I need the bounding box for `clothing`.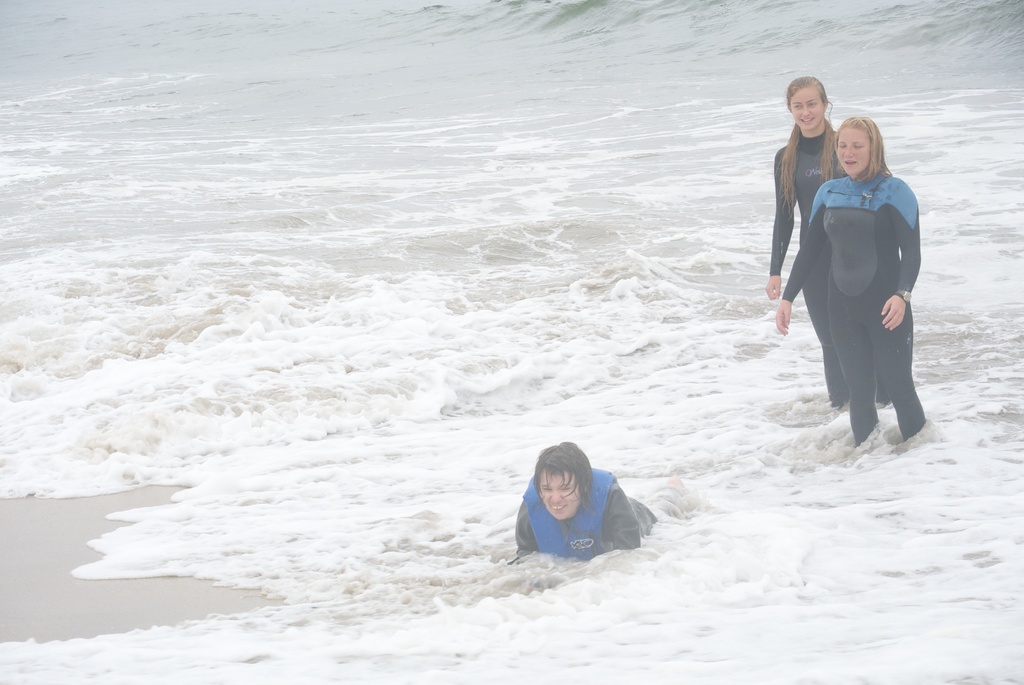
Here it is: [x1=765, y1=135, x2=836, y2=405].
